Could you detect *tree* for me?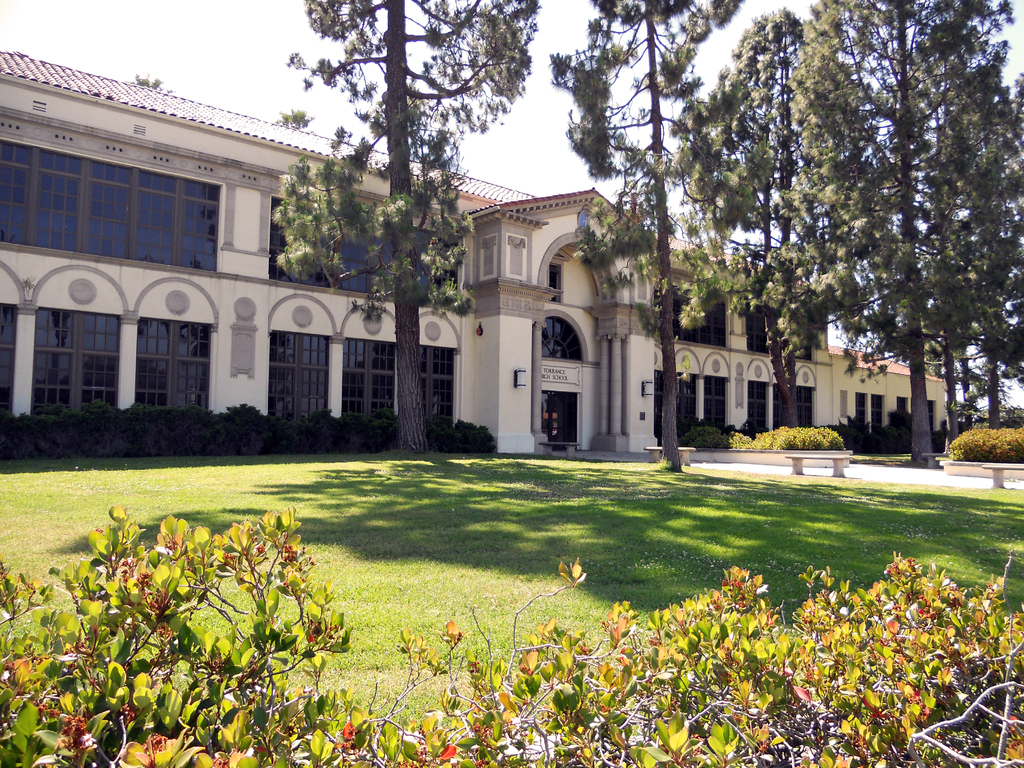
Detection result: box(134, 76, 175, 87).
